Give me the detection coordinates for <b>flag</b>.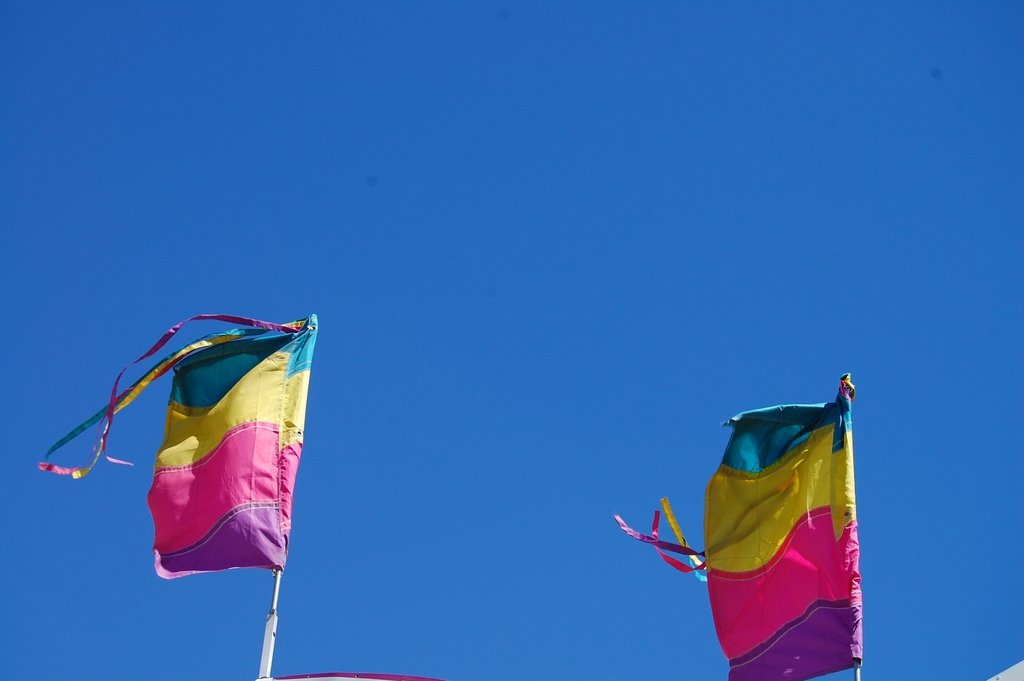
box=[33, 313, 311, 580].
